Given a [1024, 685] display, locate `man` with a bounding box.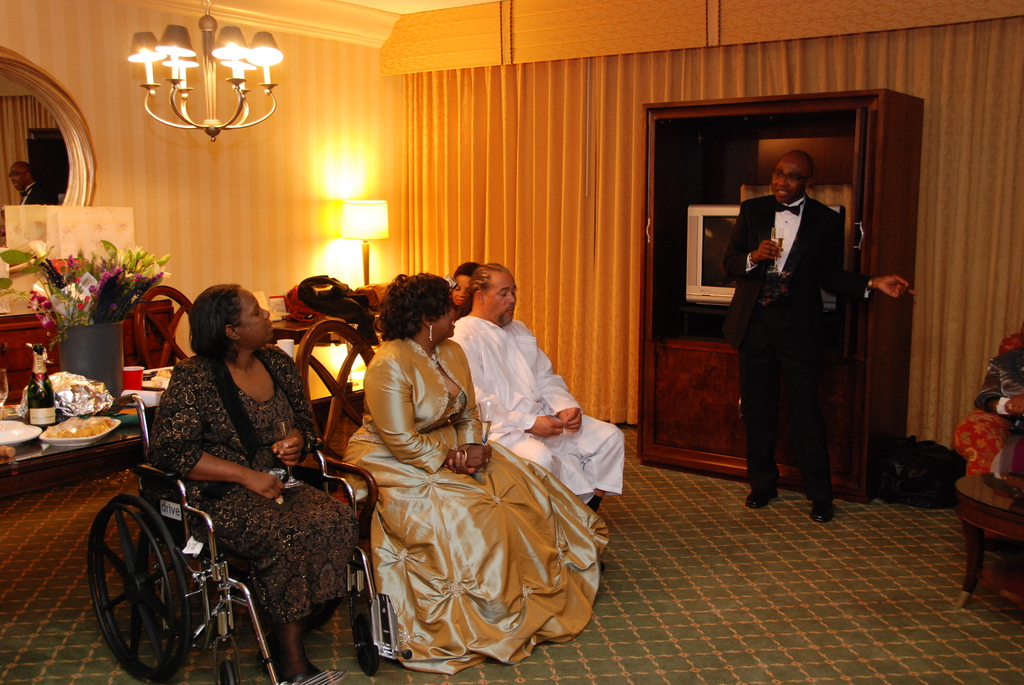
Located: (13,148,61,202).
